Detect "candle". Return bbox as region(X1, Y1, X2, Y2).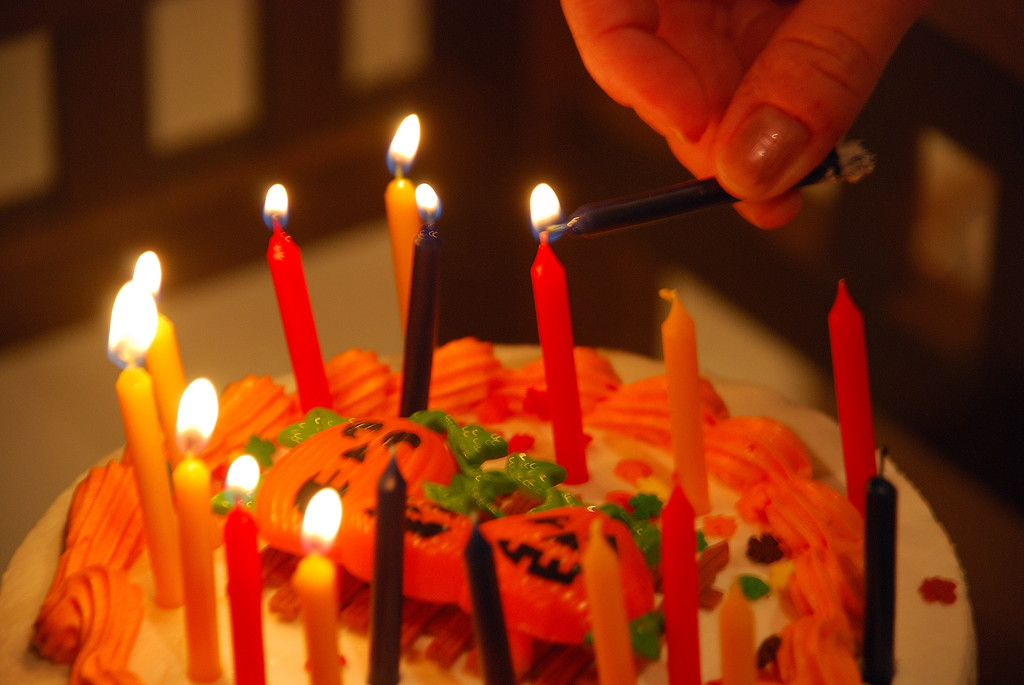
region(383, 109, 440, 347).
